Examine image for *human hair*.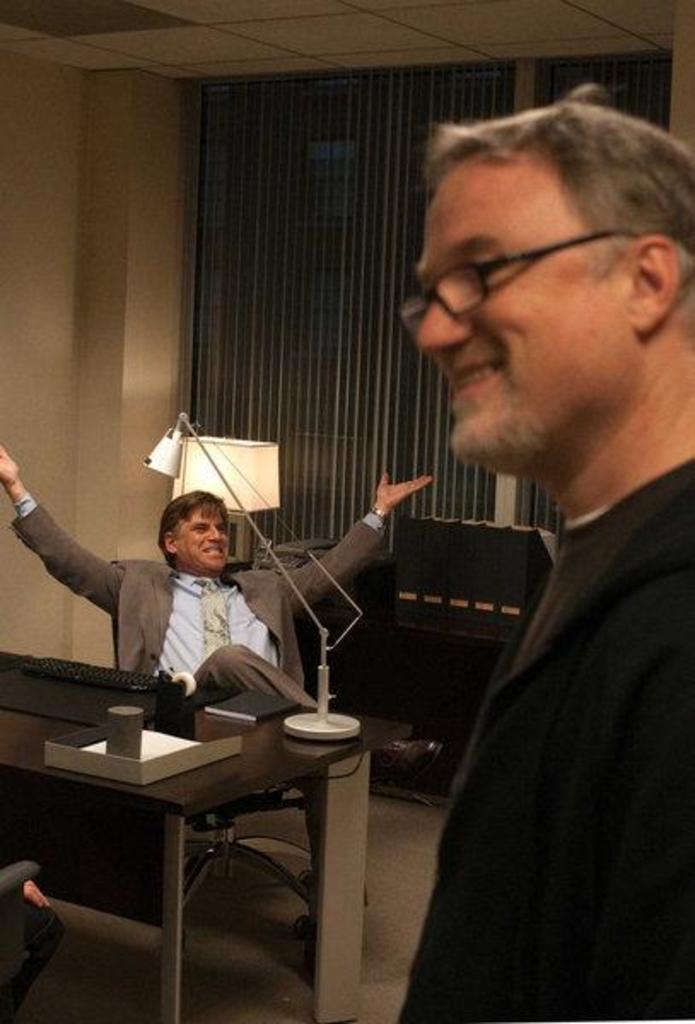
Examination result: Rect(418, 80, 693, 338).
